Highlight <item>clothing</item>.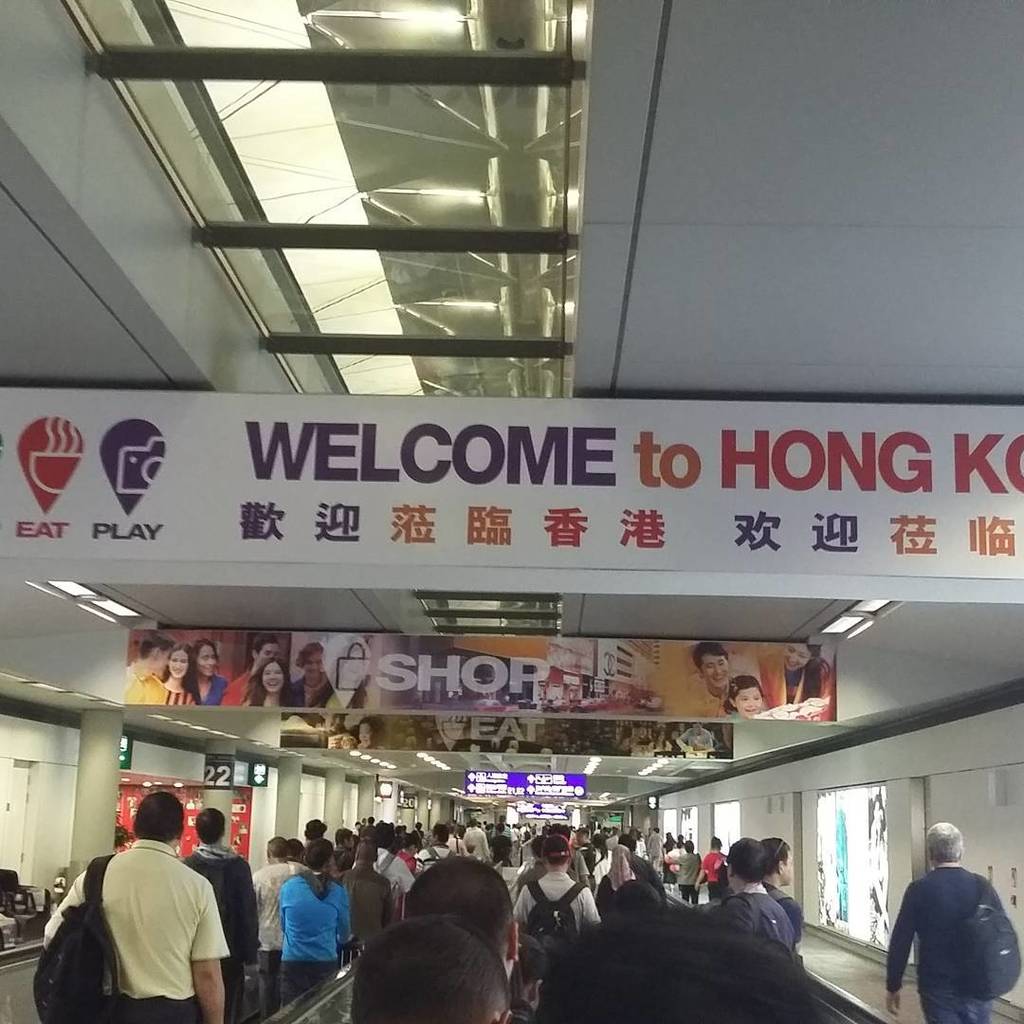
Highlighted region: [left=684, top=673, right=726, bottom=731].
